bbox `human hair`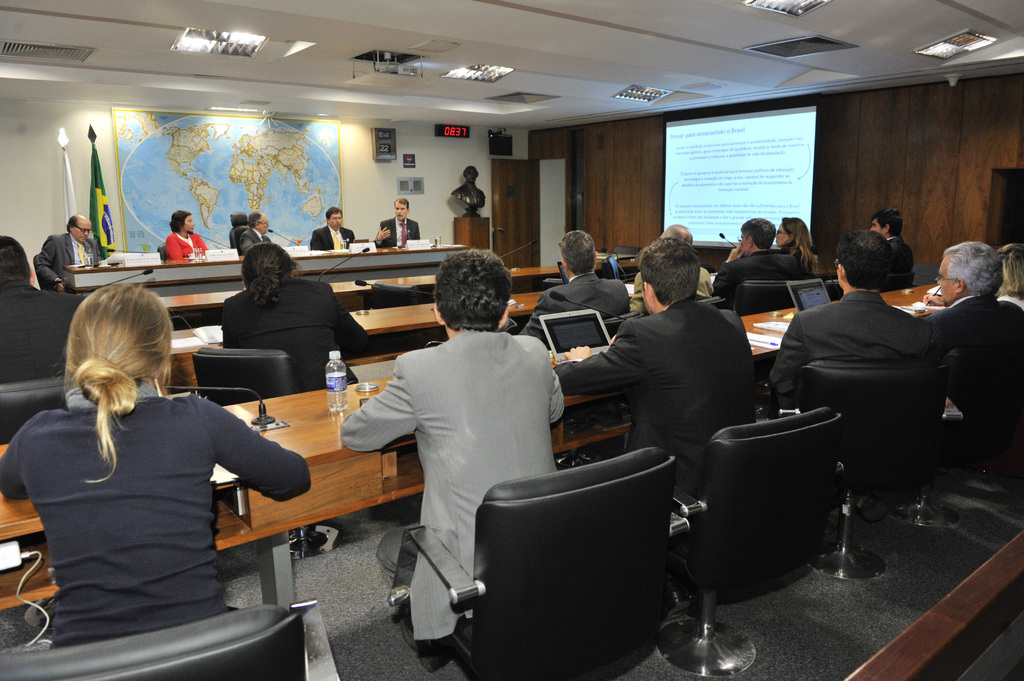
Rect(941, 239, 1007, 297)
